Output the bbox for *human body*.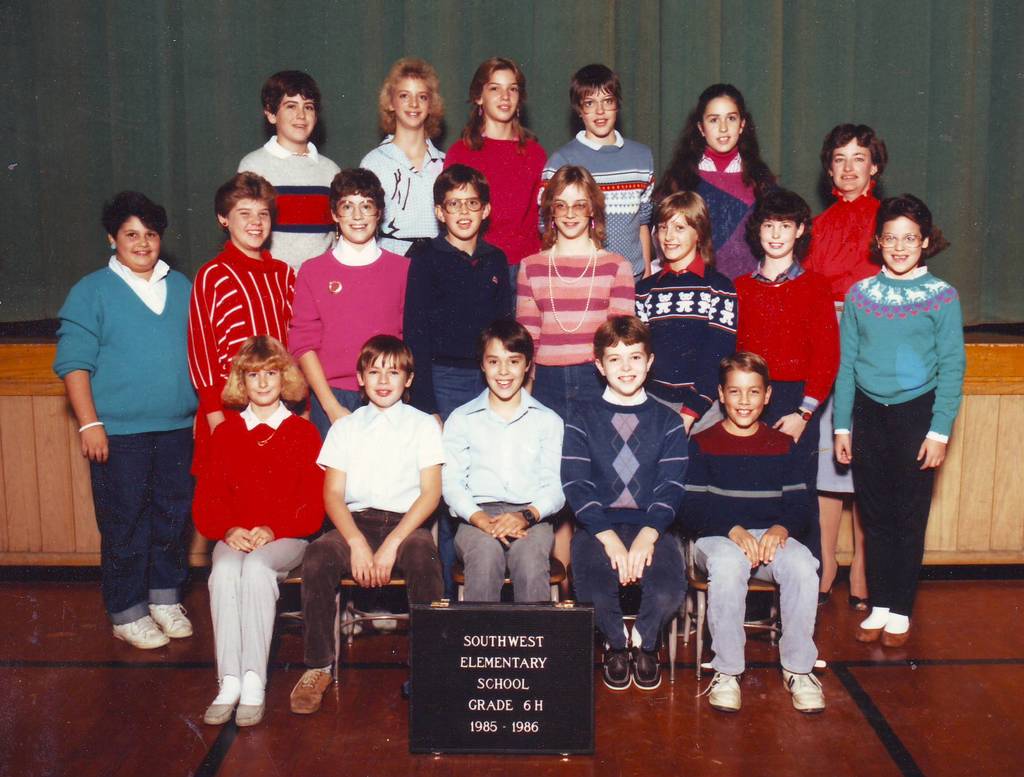
bbox=[285, 332, 449, 716].
